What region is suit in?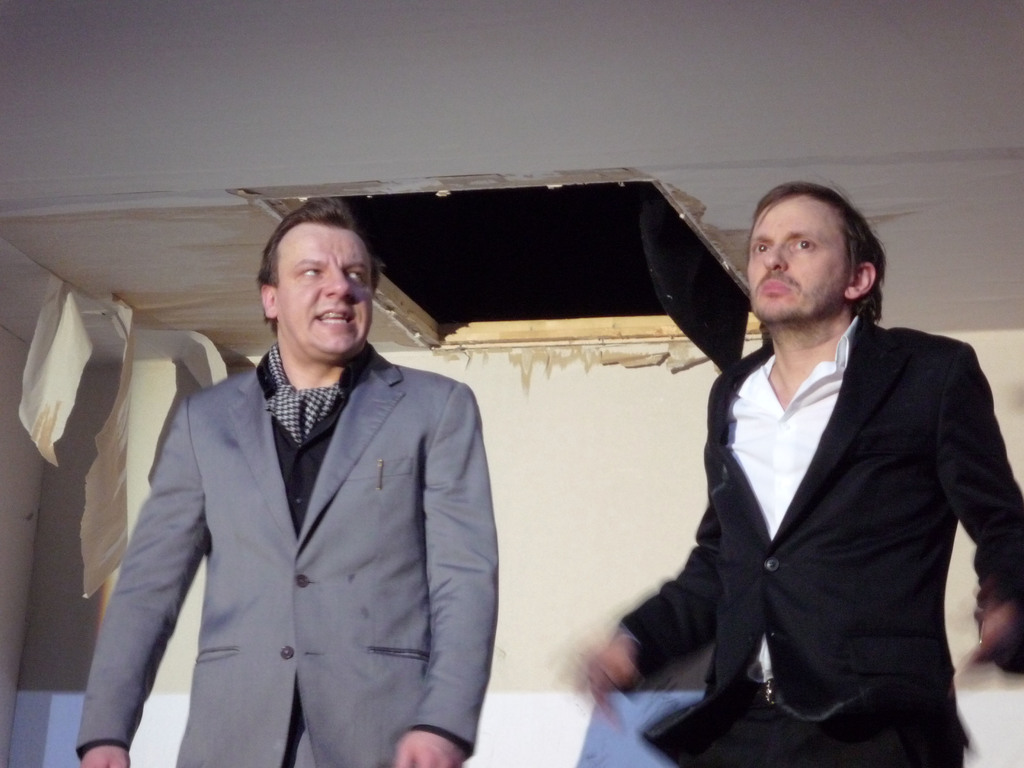
detection(79, 239, 512, 766).
